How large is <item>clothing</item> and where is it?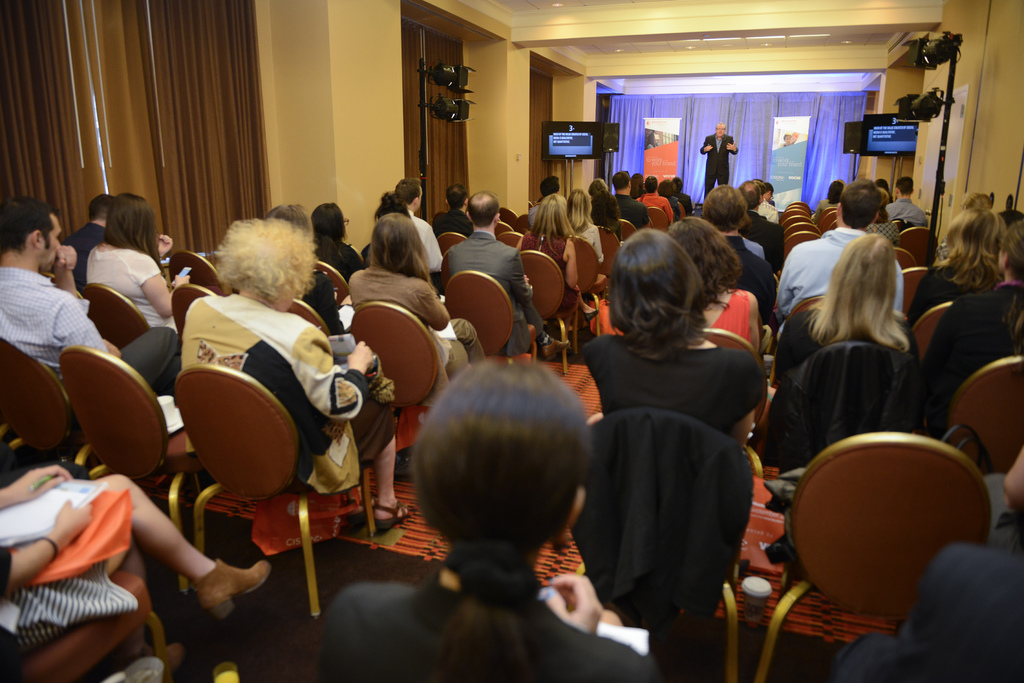
Bounding box: 610, 193, 645, 231.
